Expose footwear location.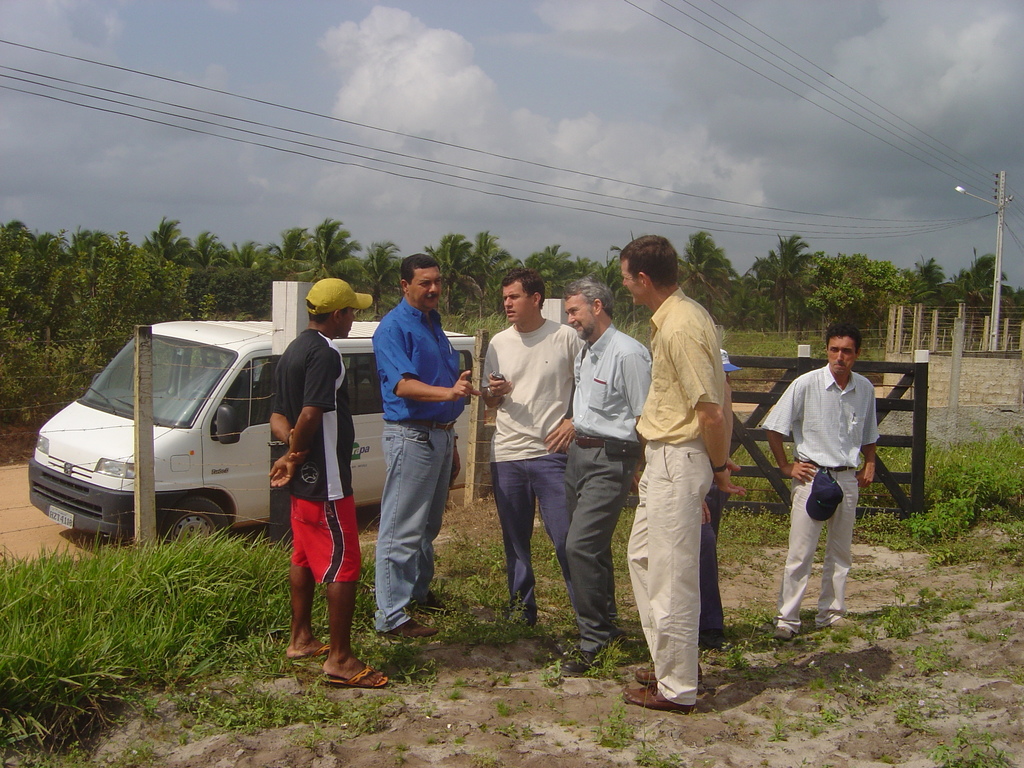
Exposed at bbox=[642, 664, 714, 695].
